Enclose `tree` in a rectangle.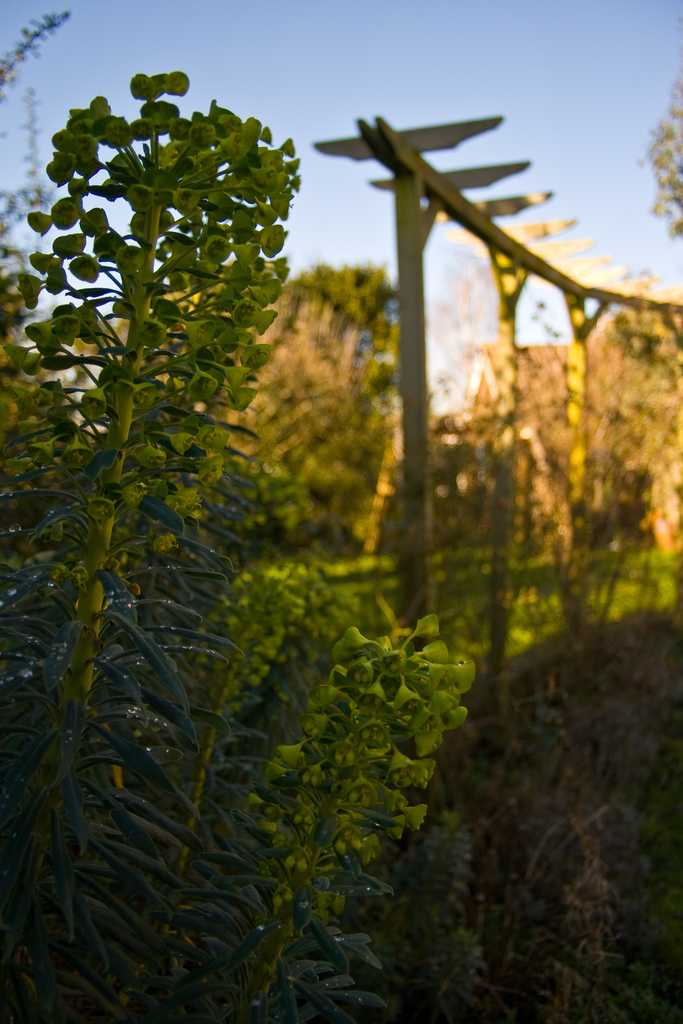
(left=236, top=239, right=373, bottom=548).
